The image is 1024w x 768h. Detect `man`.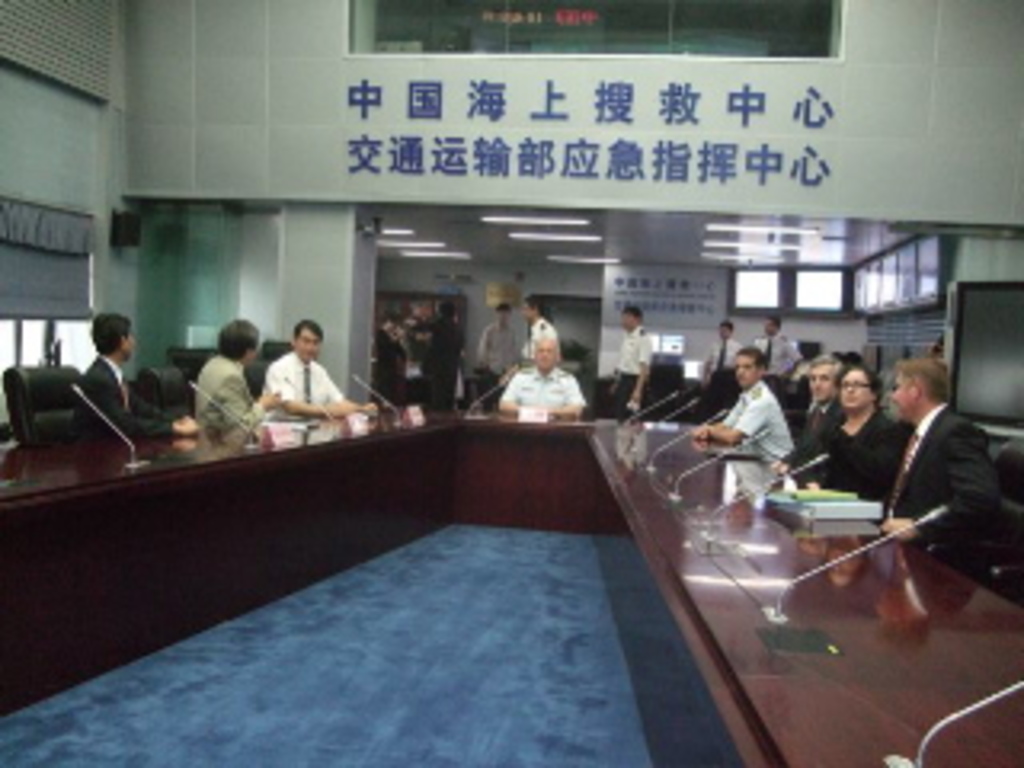
Detection: 266/314/378/416.
